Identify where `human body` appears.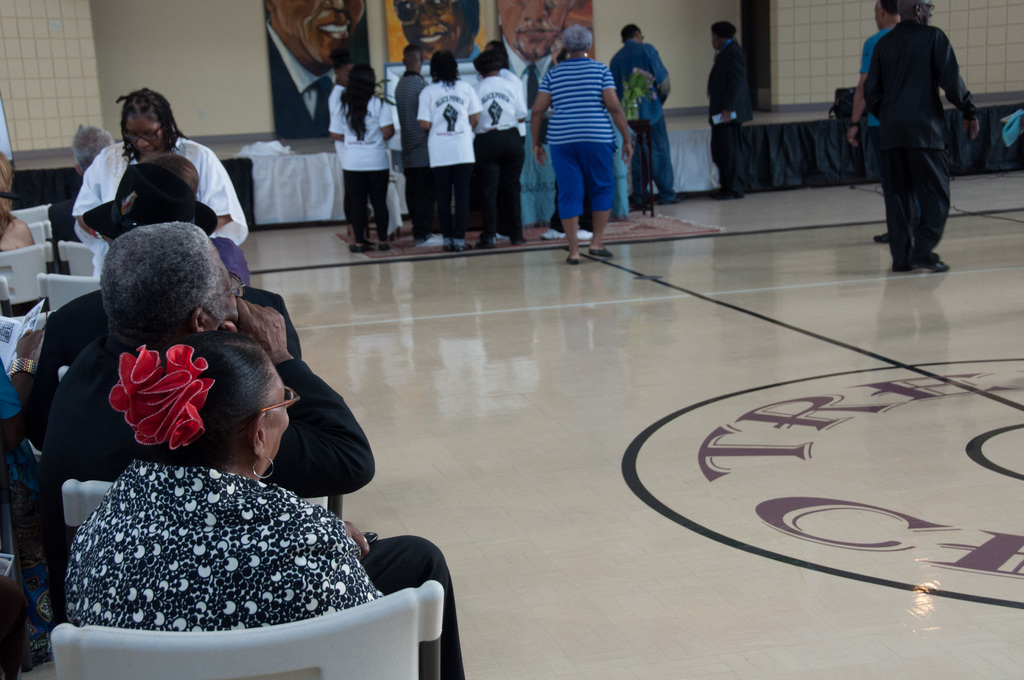
Appears at (left=209, top=235, right=253, bottom=284).
